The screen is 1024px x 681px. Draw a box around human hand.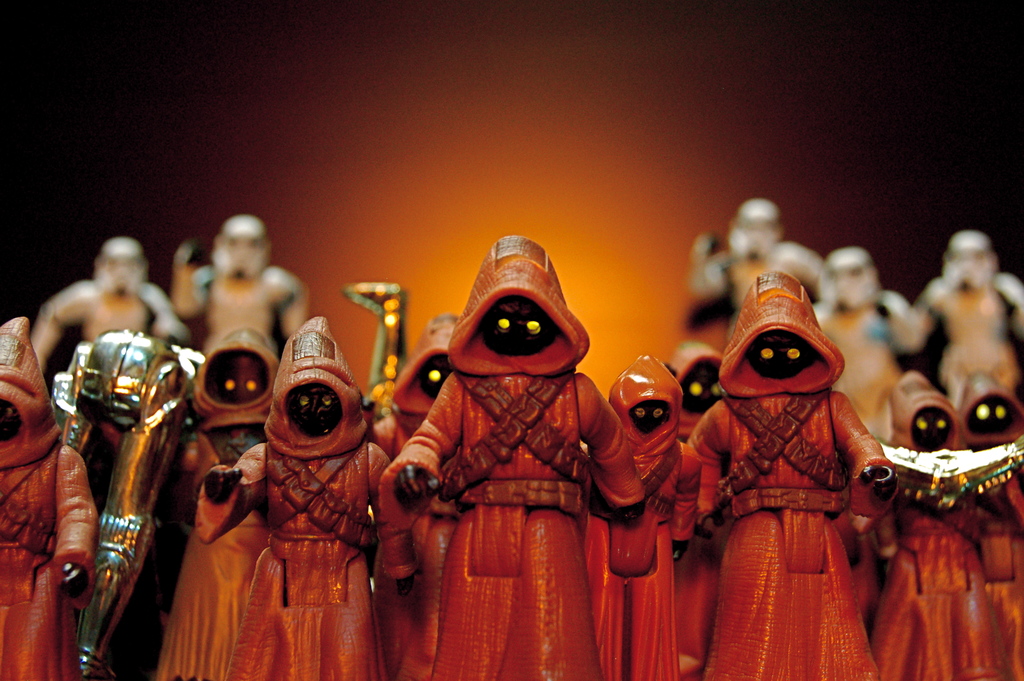
[397,574,417,599].
